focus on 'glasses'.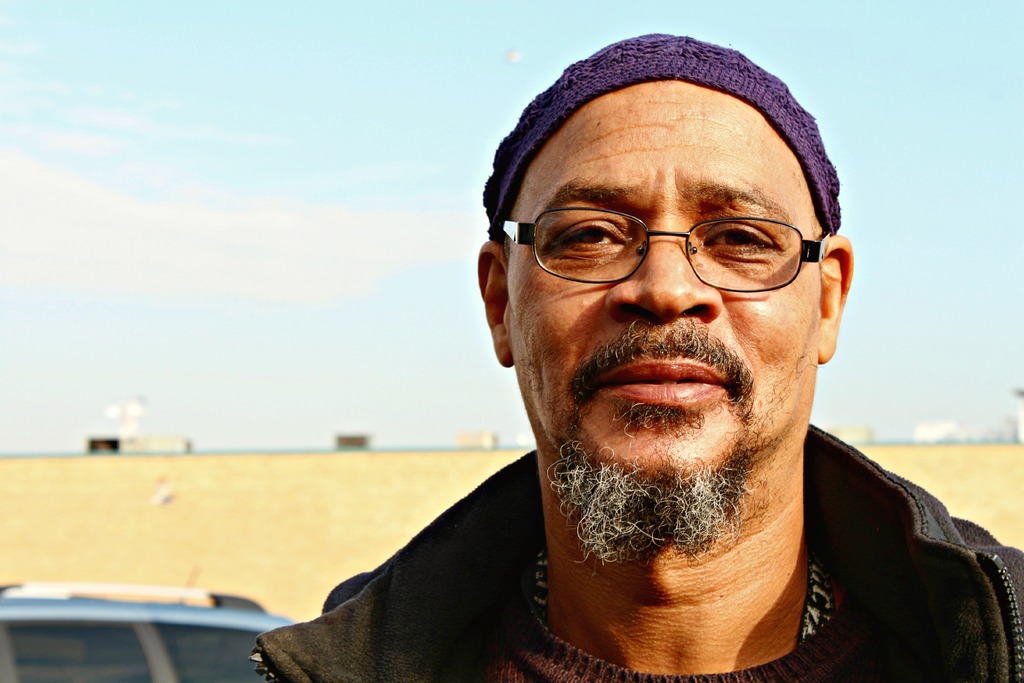
Focused at {"x1": 508, "y1": 197, "x2": 842, "y2": 288}.
